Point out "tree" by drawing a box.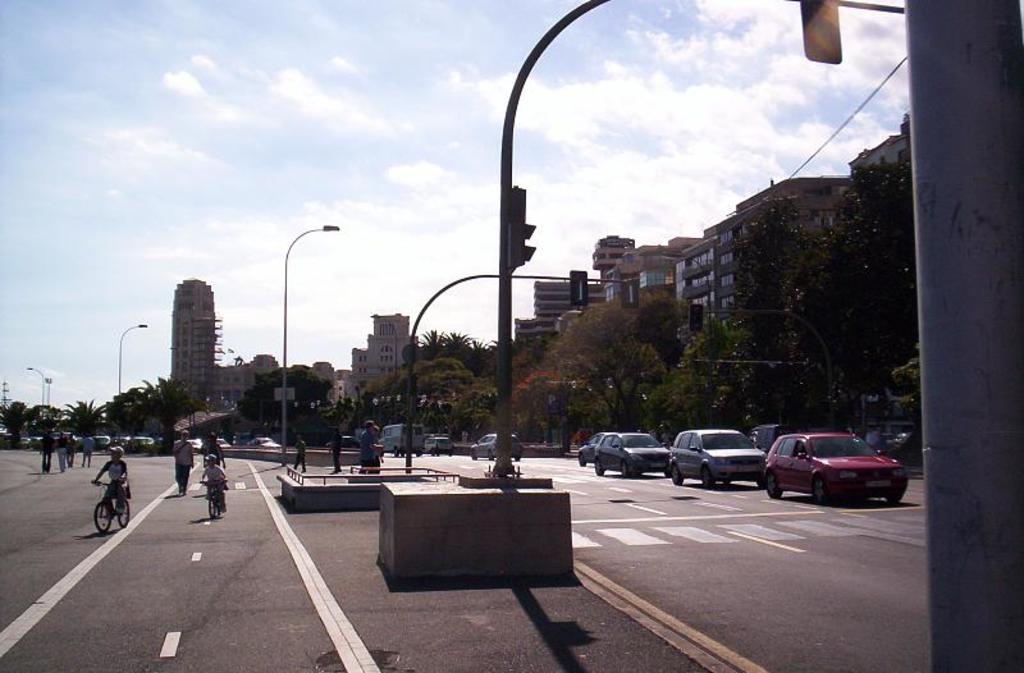
Rect(0, 404, 38, 449).
